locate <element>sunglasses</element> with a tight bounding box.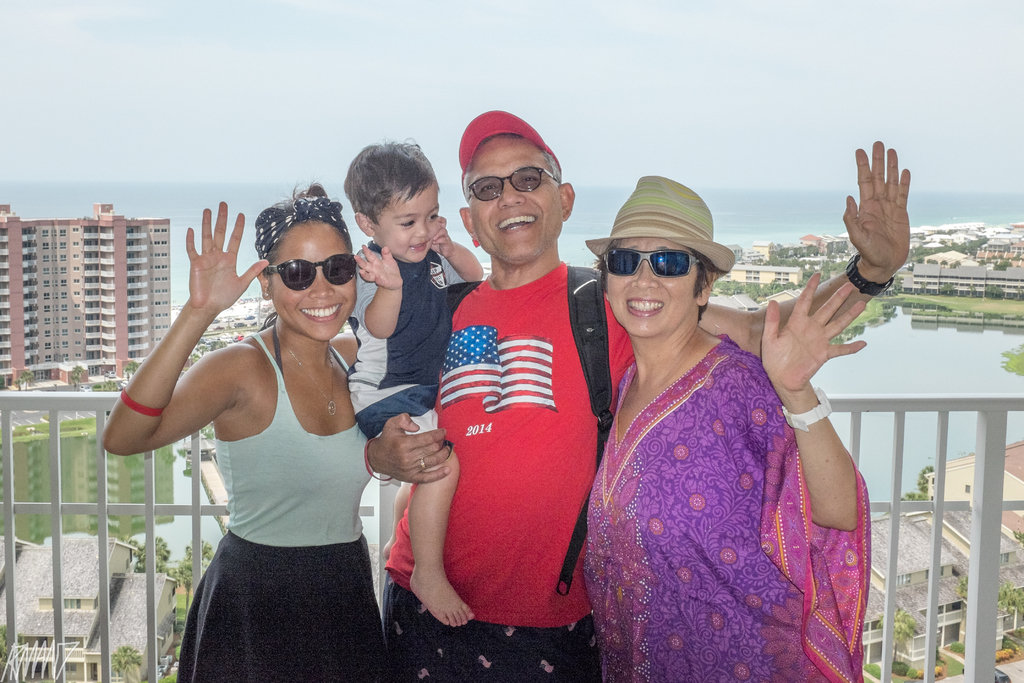
(468, 168, 563, 204).
